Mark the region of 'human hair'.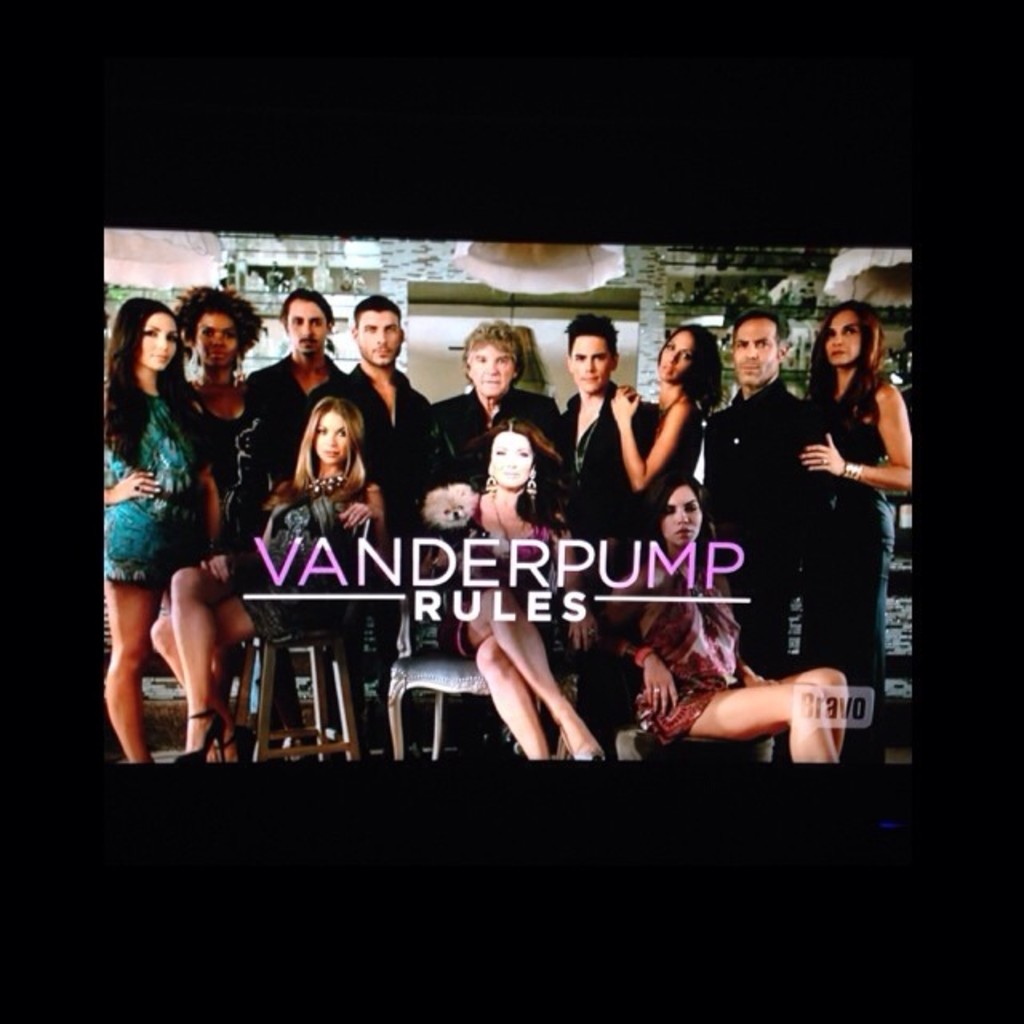
Region: (107, 298, 210, 466).
